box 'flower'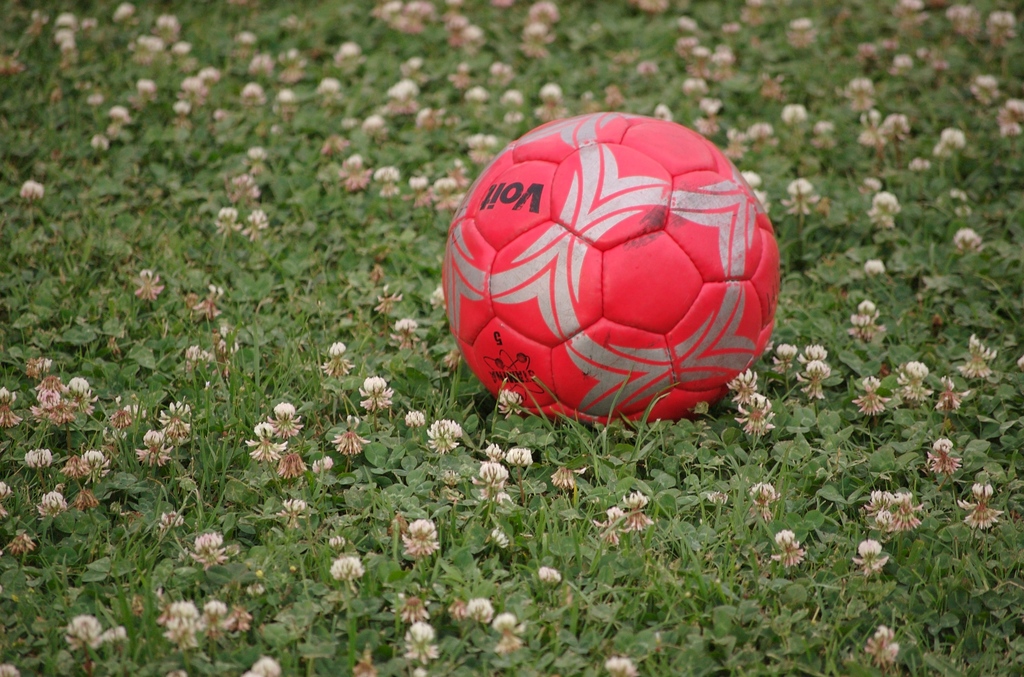
left=280, top=49, right=307, bottom=63
